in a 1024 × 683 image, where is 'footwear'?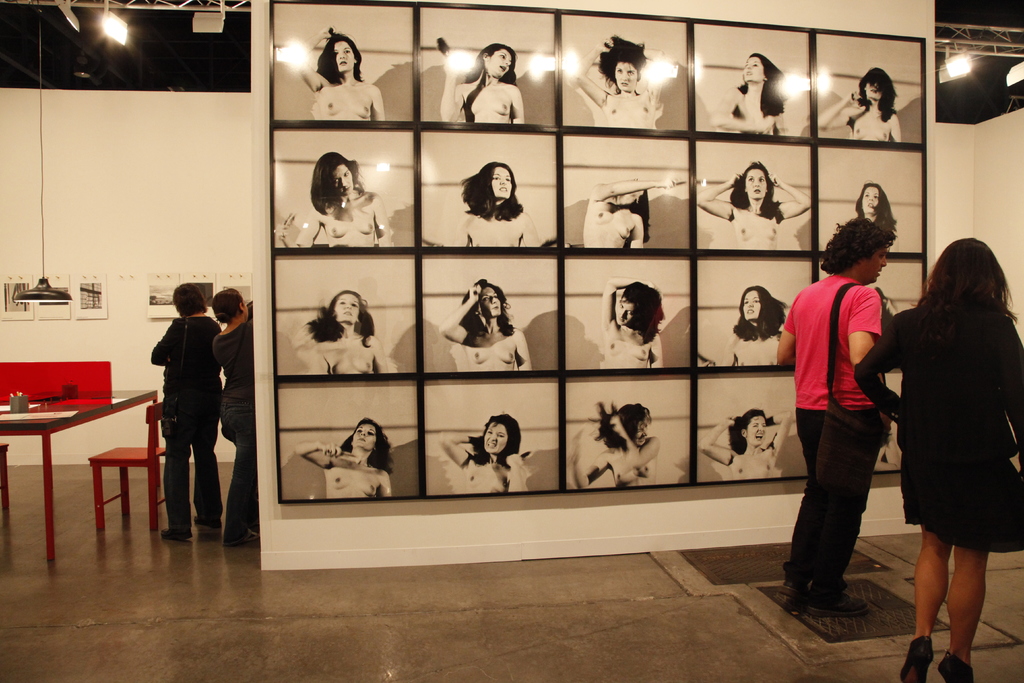
771/575/815/609.
